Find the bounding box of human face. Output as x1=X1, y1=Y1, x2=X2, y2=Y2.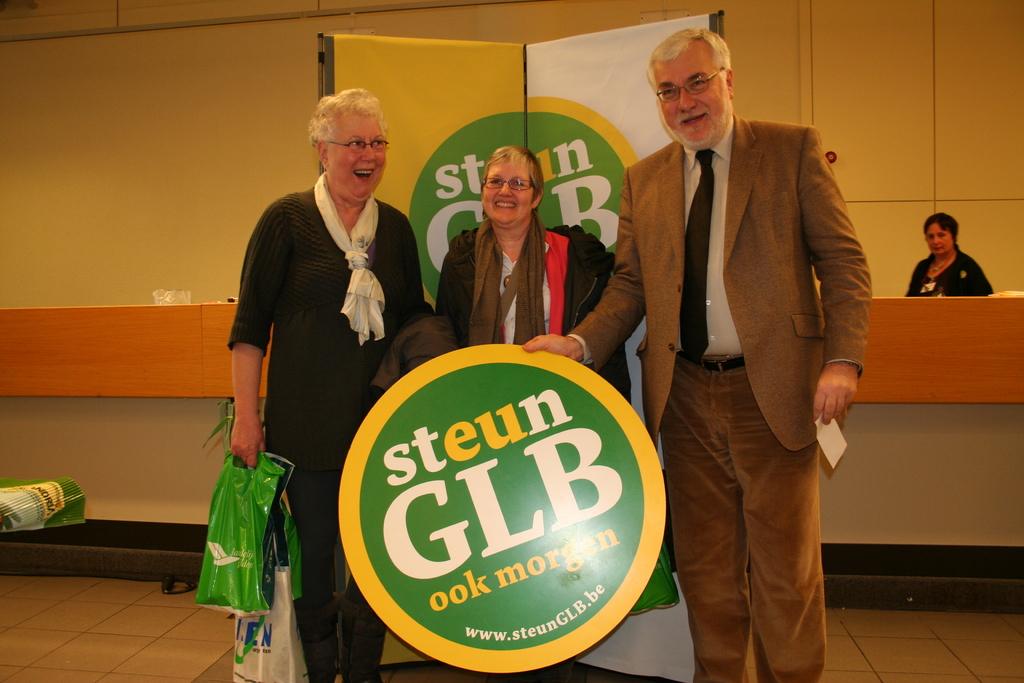
x1=483, y1=157, x2=532, y2=220.
